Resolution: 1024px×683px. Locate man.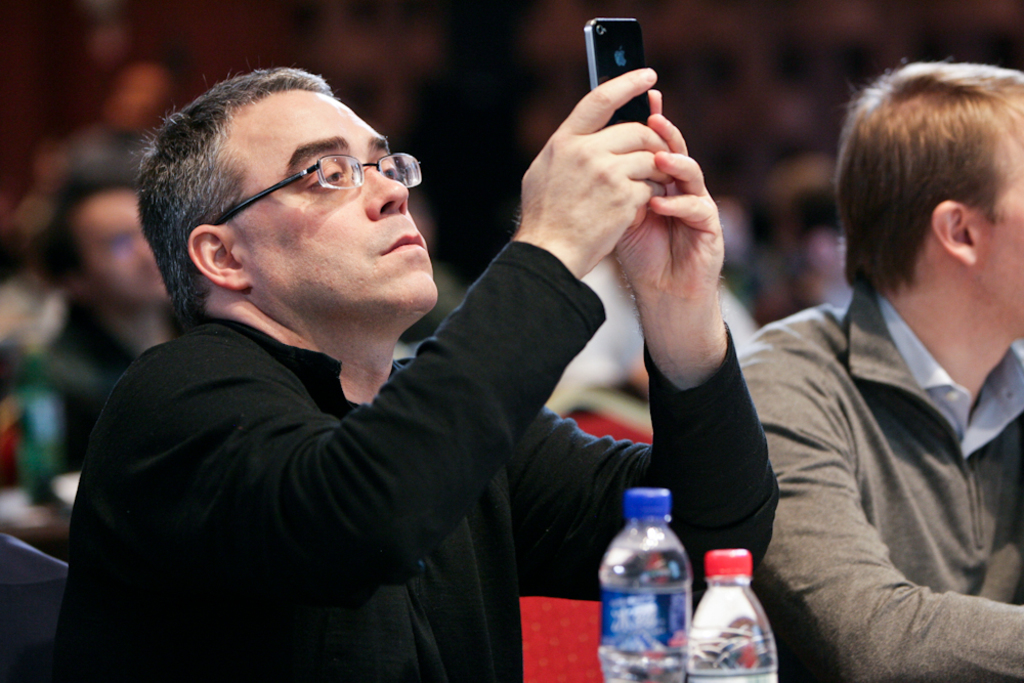
<region>62, 39, 655, 667</region>.
